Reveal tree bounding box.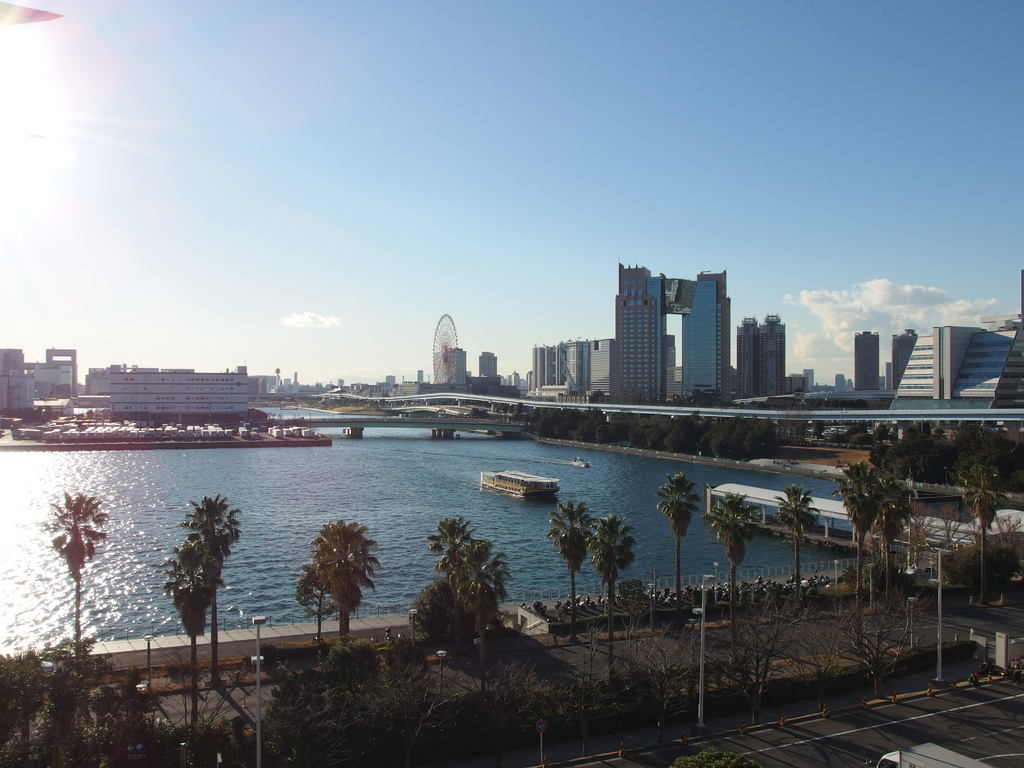
Revealed: region(42, 490, 111, 659).
